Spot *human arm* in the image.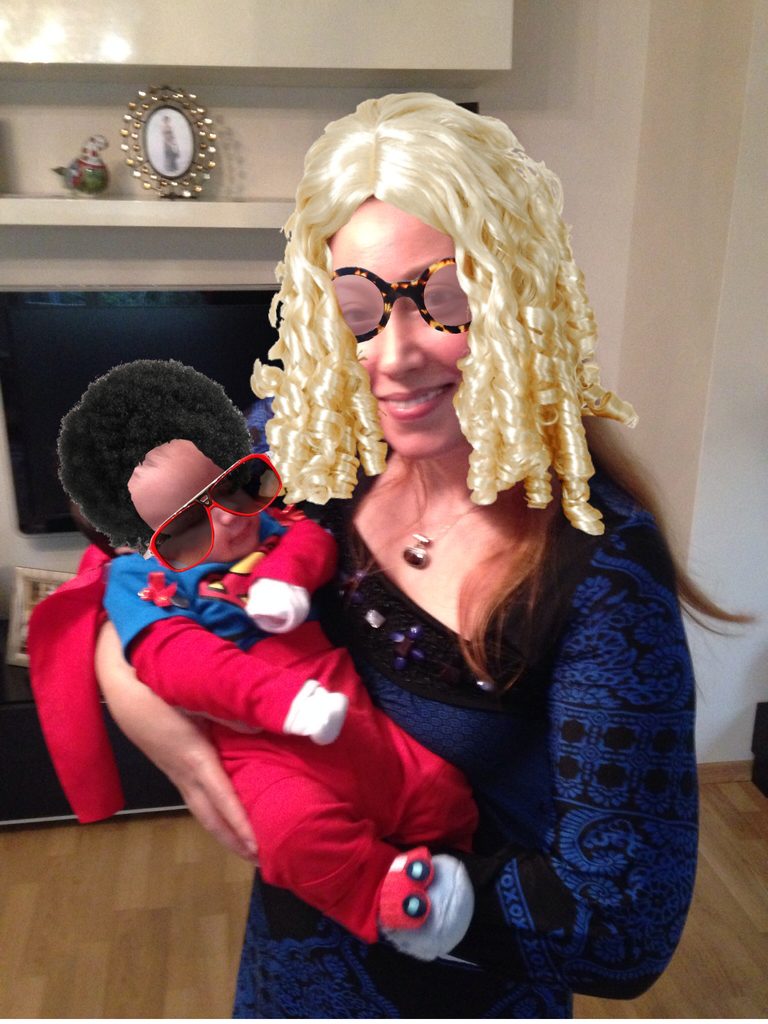
*human arm* found at box=[429, 518, 698, 1001].
